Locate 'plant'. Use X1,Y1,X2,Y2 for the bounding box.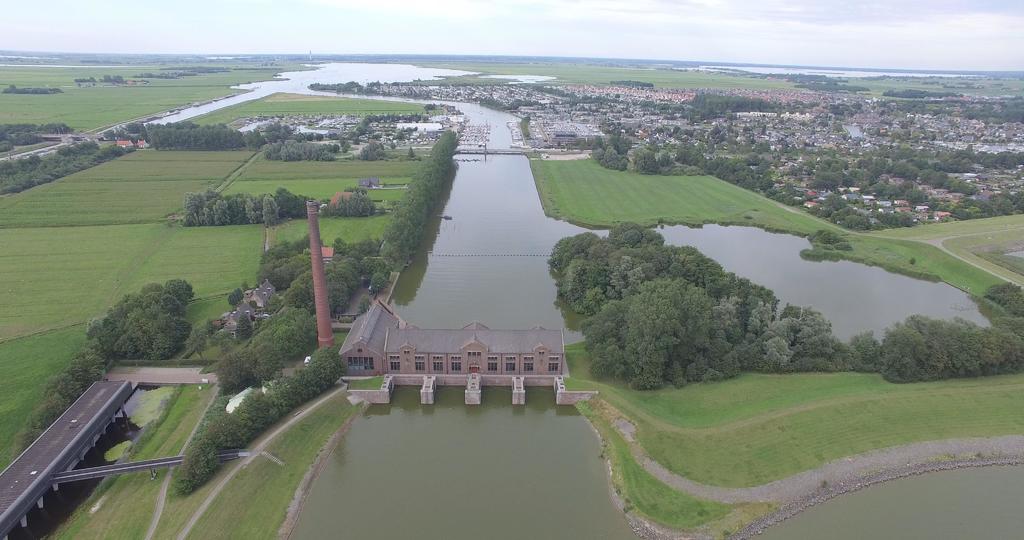
242,278,248,291.
